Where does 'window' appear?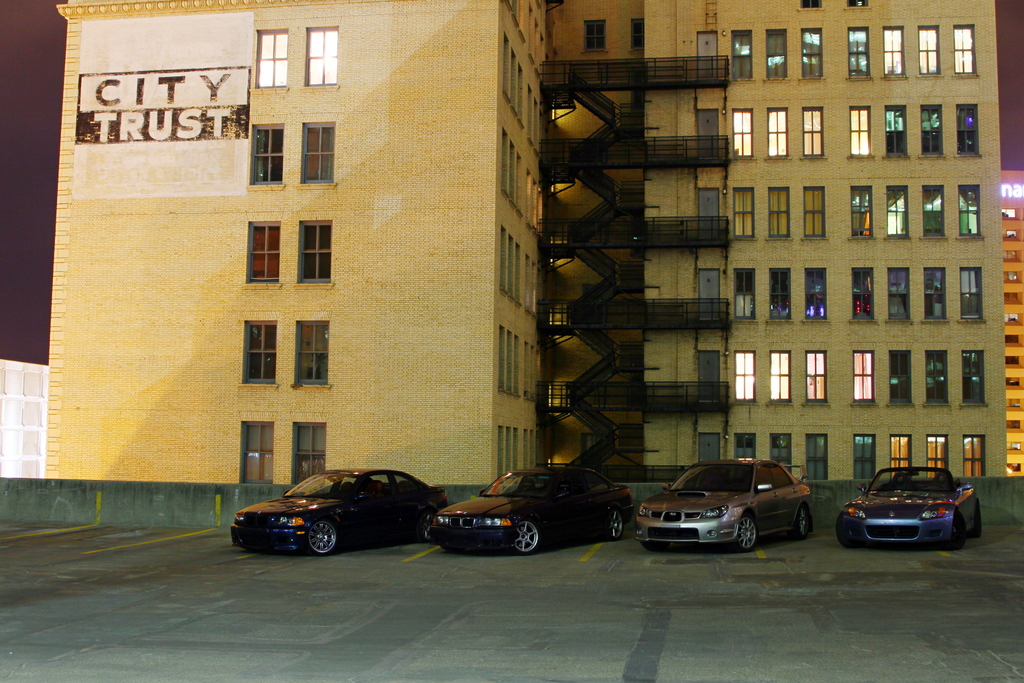
Appears at box=[243, 424, 278, 478].
